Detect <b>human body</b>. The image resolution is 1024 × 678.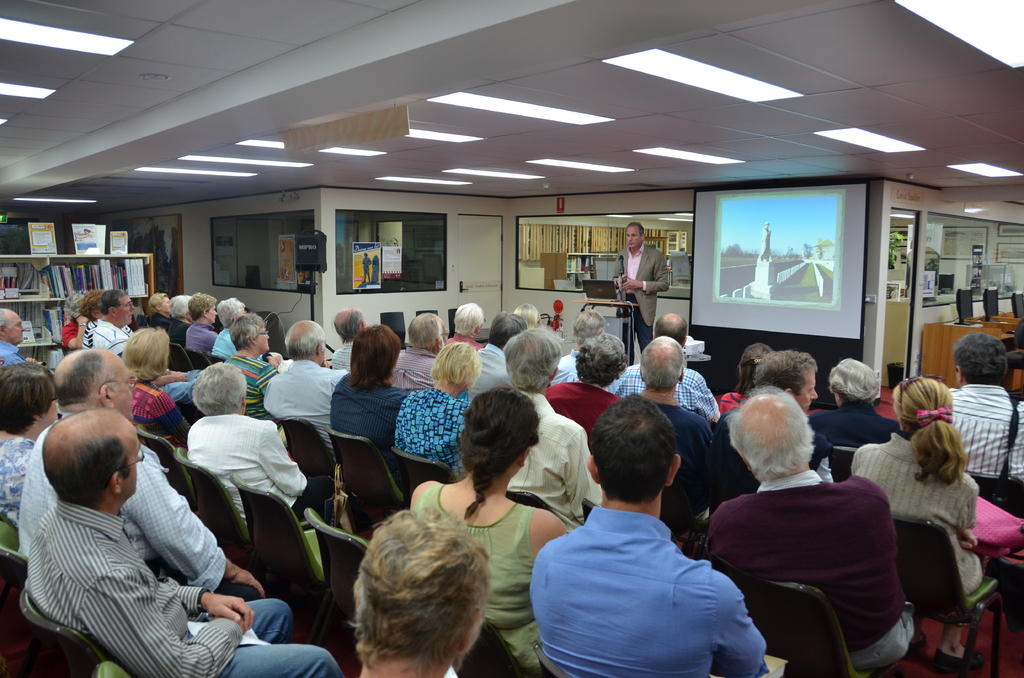
<box>438,328,481,358</box>.
